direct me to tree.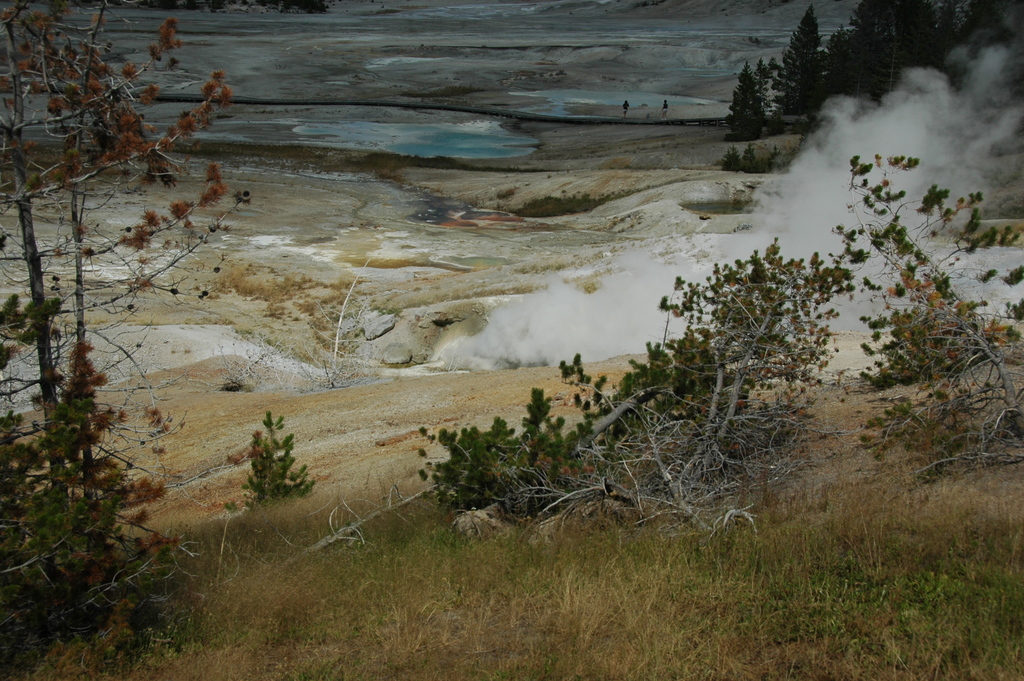
Direction: region(723, 61, 767, 142).
